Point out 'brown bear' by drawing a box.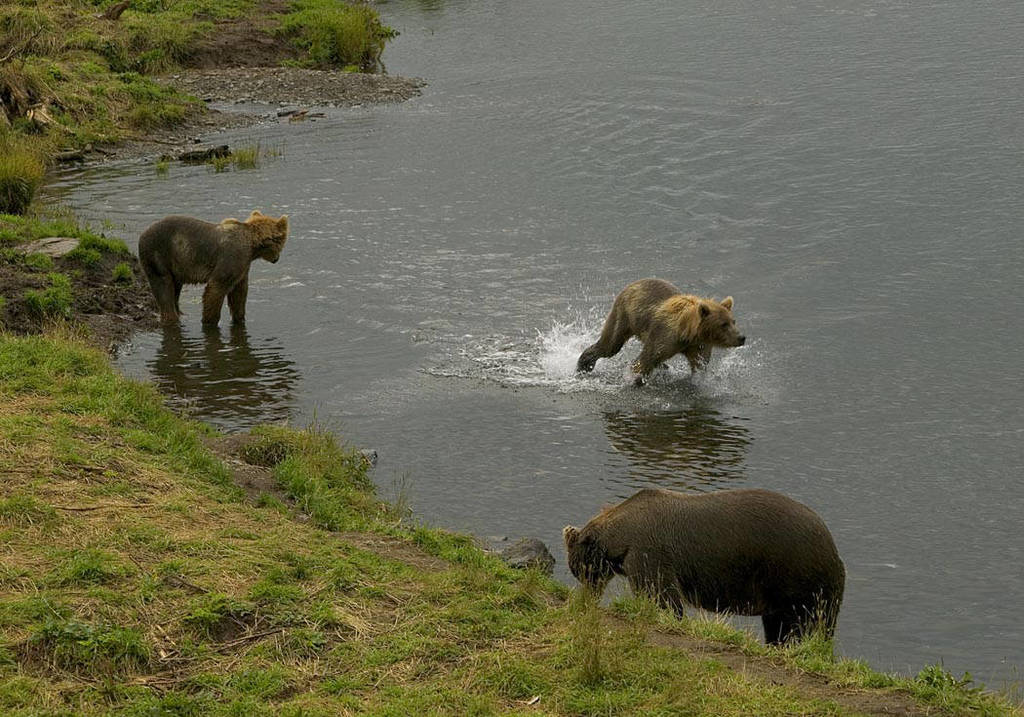
561:486:847:651.
